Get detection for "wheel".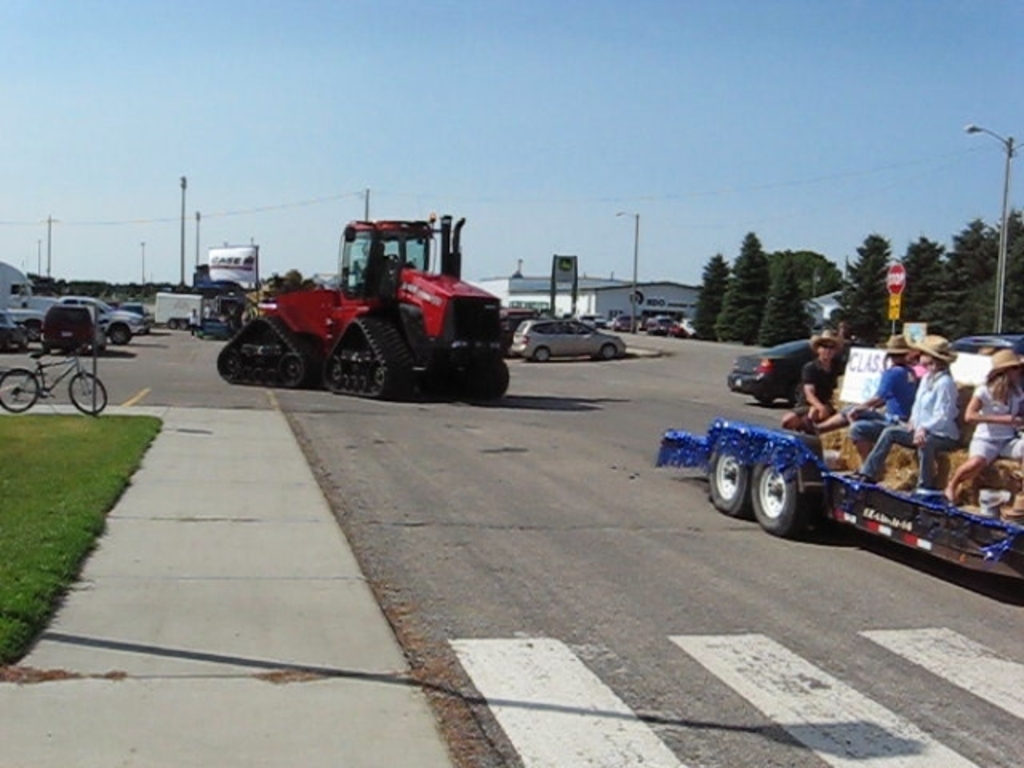
Detection: BBox(0, 370, 40, 414).
